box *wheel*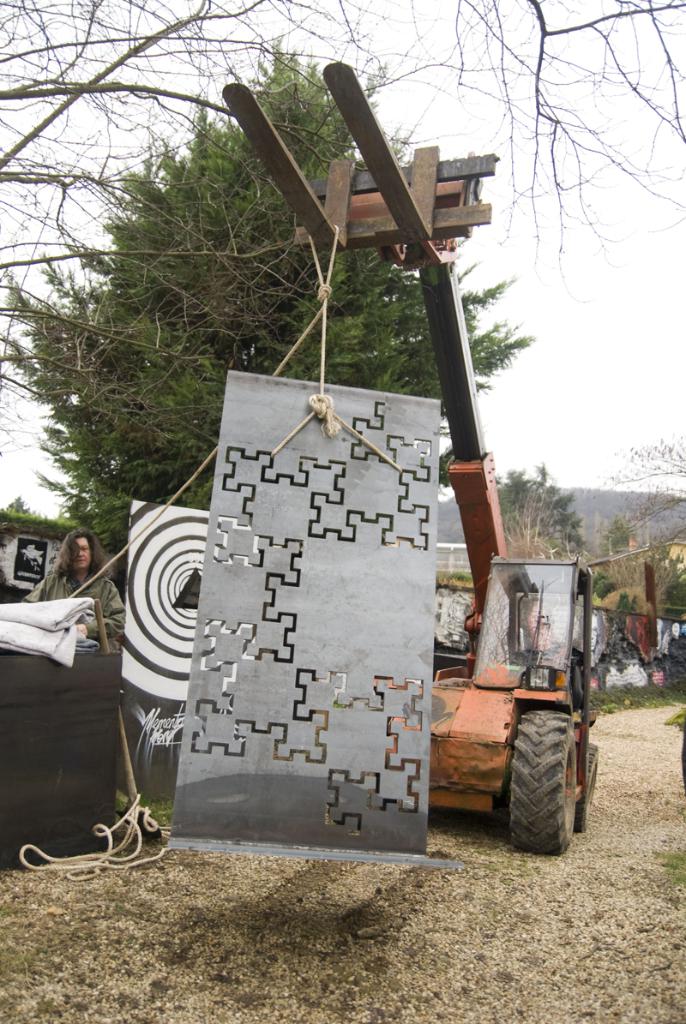
[left=514, top=692, right=592, bottom=848]
